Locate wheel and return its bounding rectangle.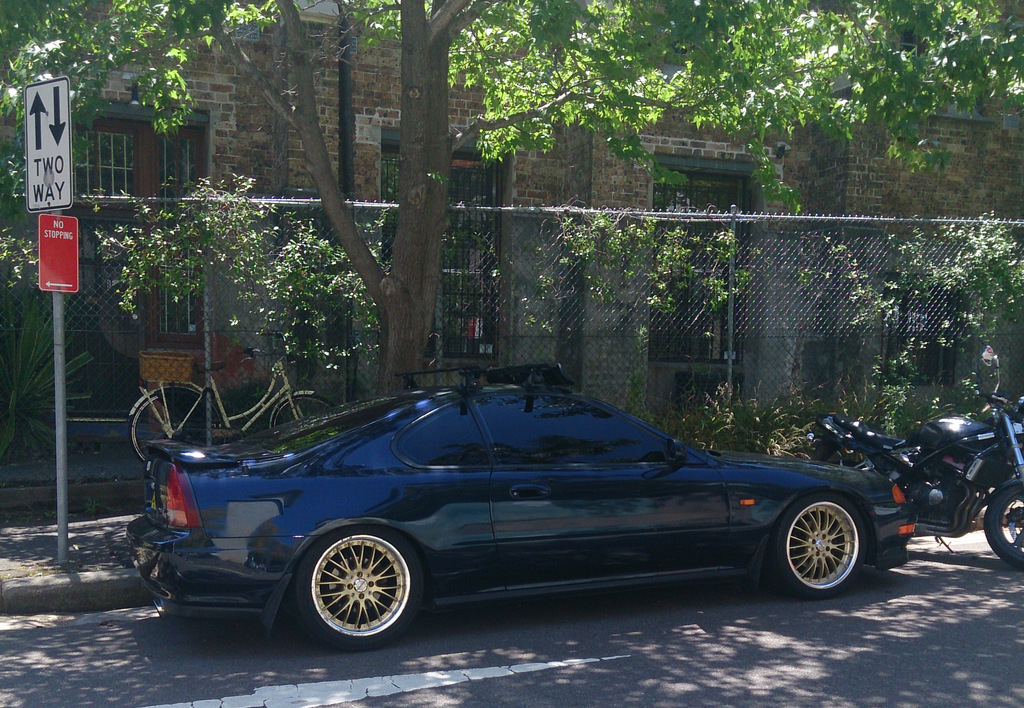
(125,391,223,467).
